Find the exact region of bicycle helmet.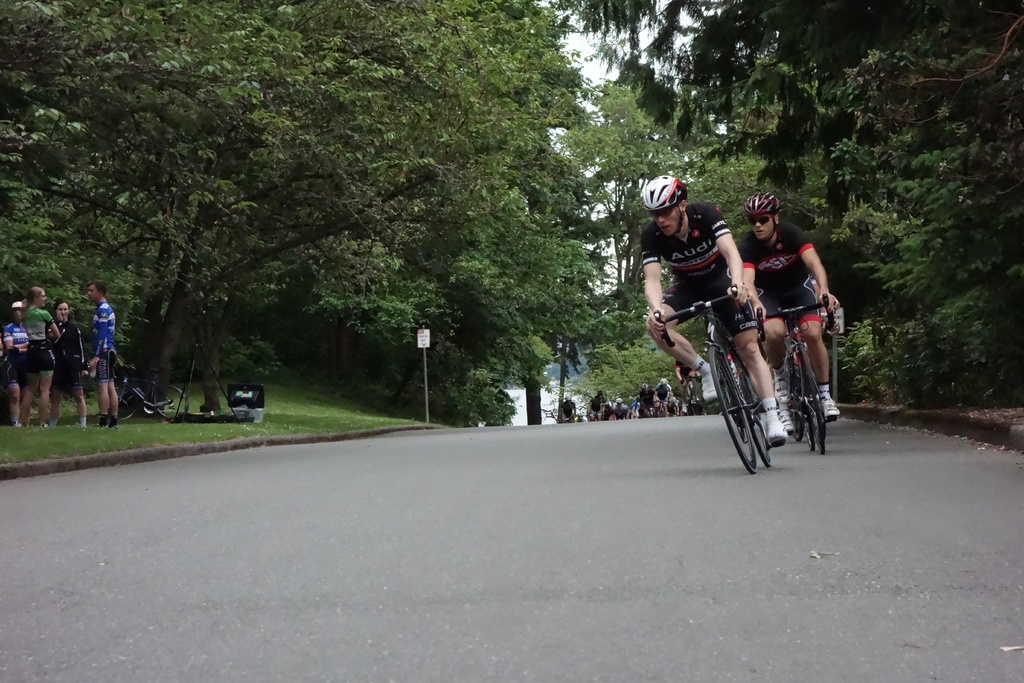
Exact region: [left=739, top=190, right=781, bottom=217].
